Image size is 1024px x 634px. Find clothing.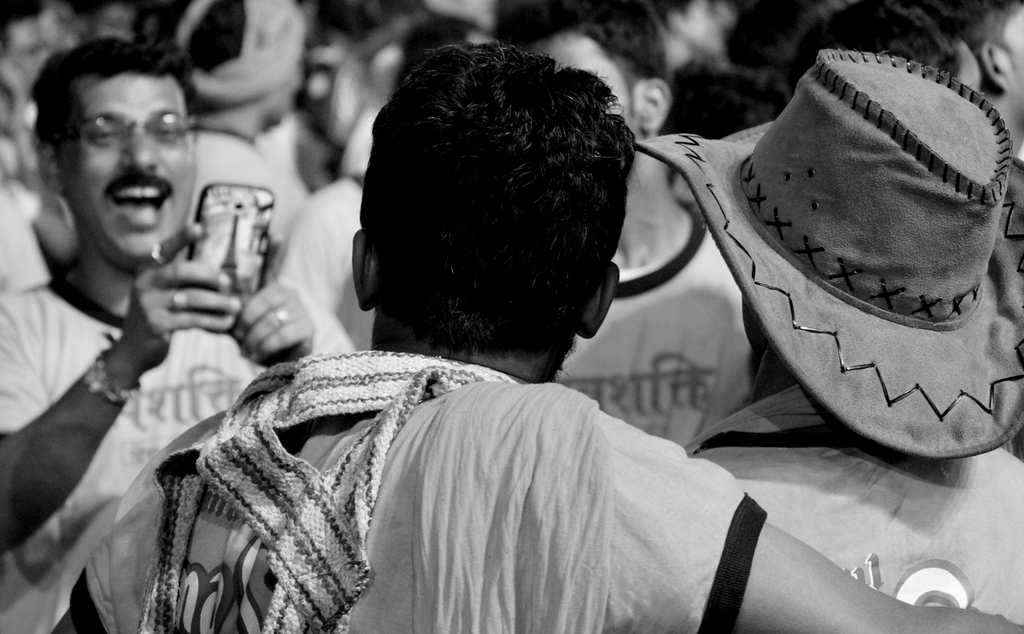
x1=0, y1=279, x2=264, y2=621.
